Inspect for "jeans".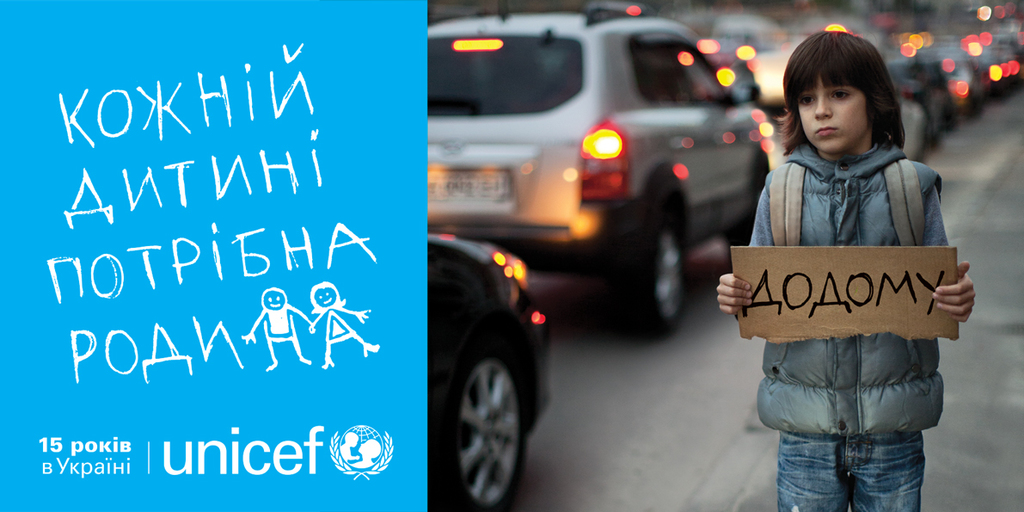
Inspection: [780,395,941,501].
